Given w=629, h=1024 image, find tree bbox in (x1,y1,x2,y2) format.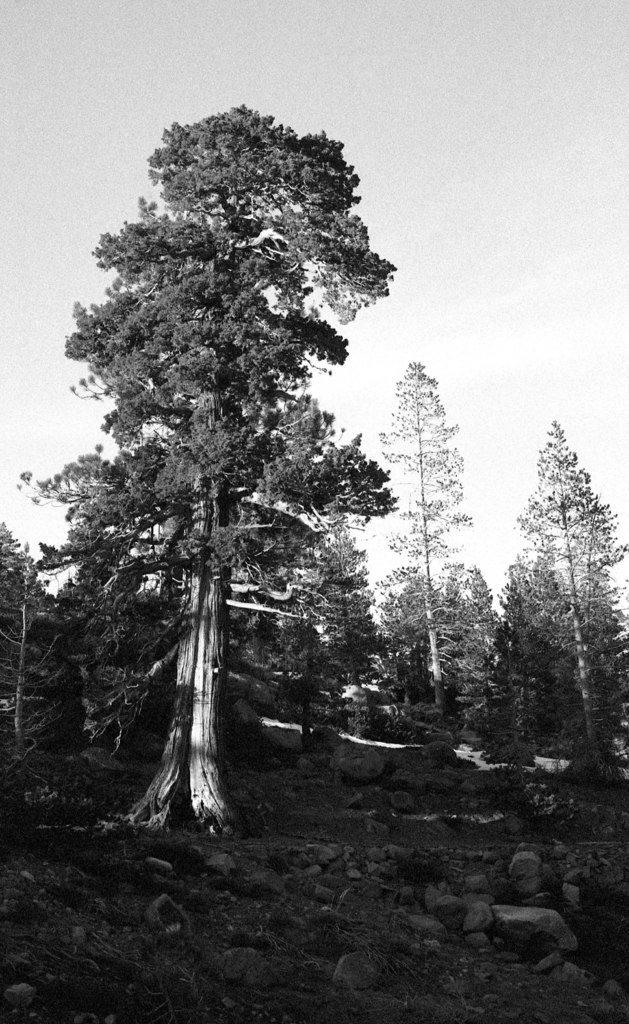
(0,520,36,620).
